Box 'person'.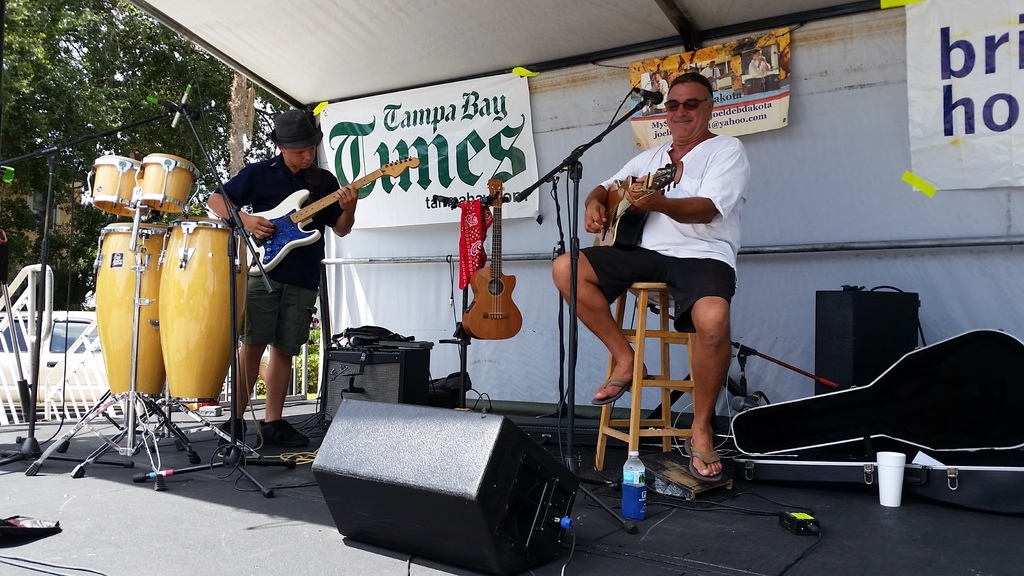
x1=646, y1=71, x2=665, y2=111.
